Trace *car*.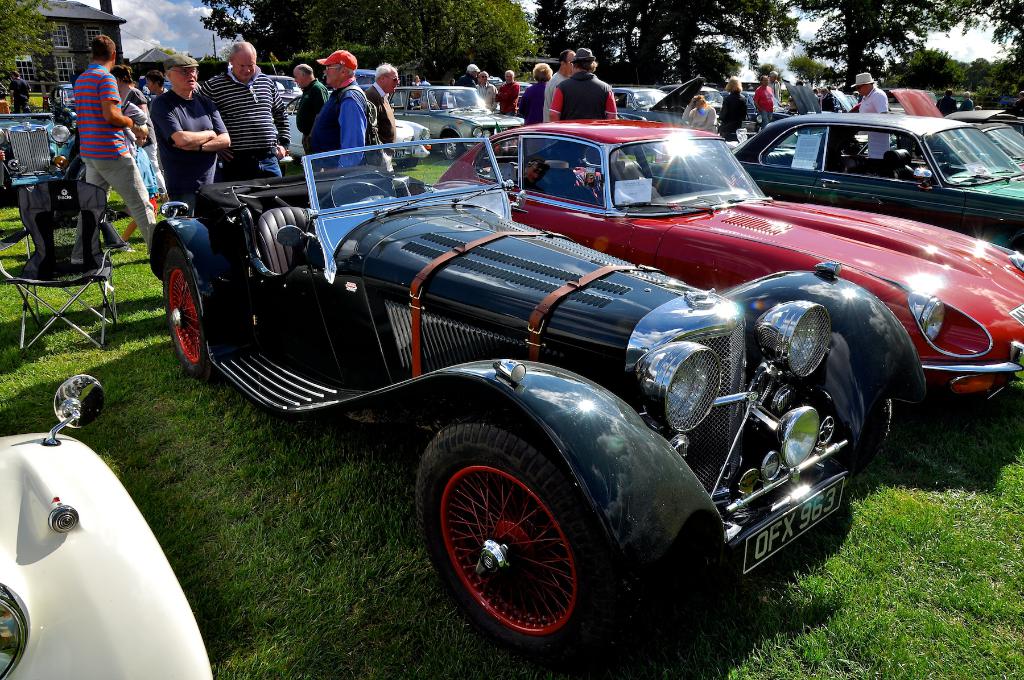
Traced to [135, 129, 918, 656].
